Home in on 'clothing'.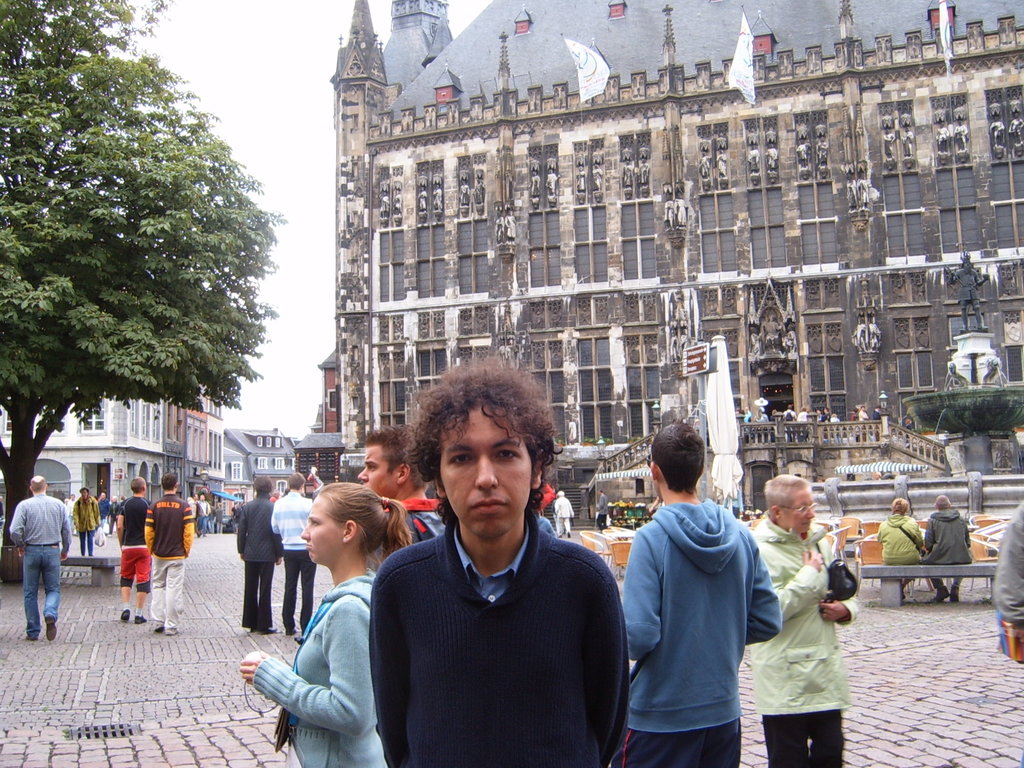
Homed in at (821,412,828,423).
